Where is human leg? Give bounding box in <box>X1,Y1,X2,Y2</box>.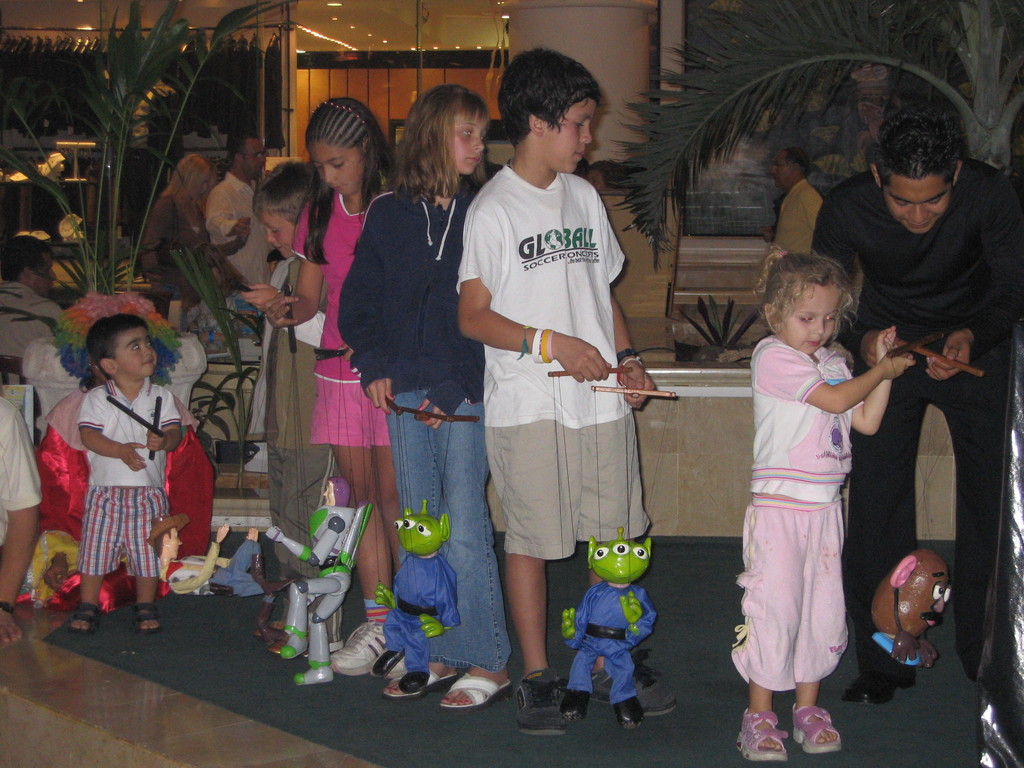
<box>440,406,515,711</box>.
